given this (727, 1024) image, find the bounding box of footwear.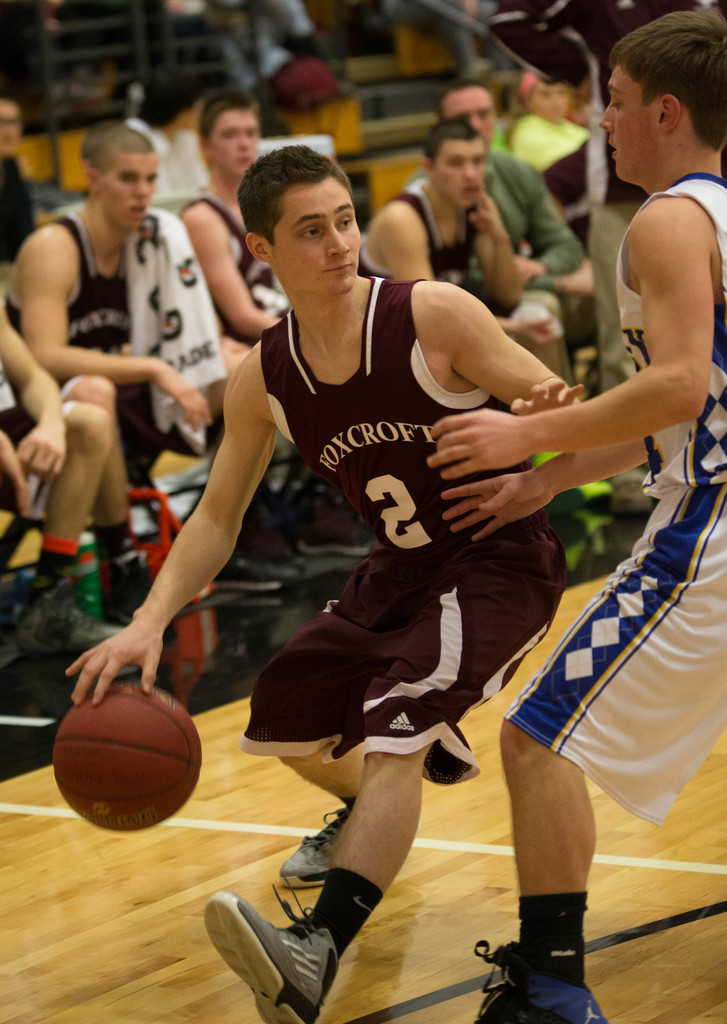
x1=15 y1=583 x2=139 y2=659.
